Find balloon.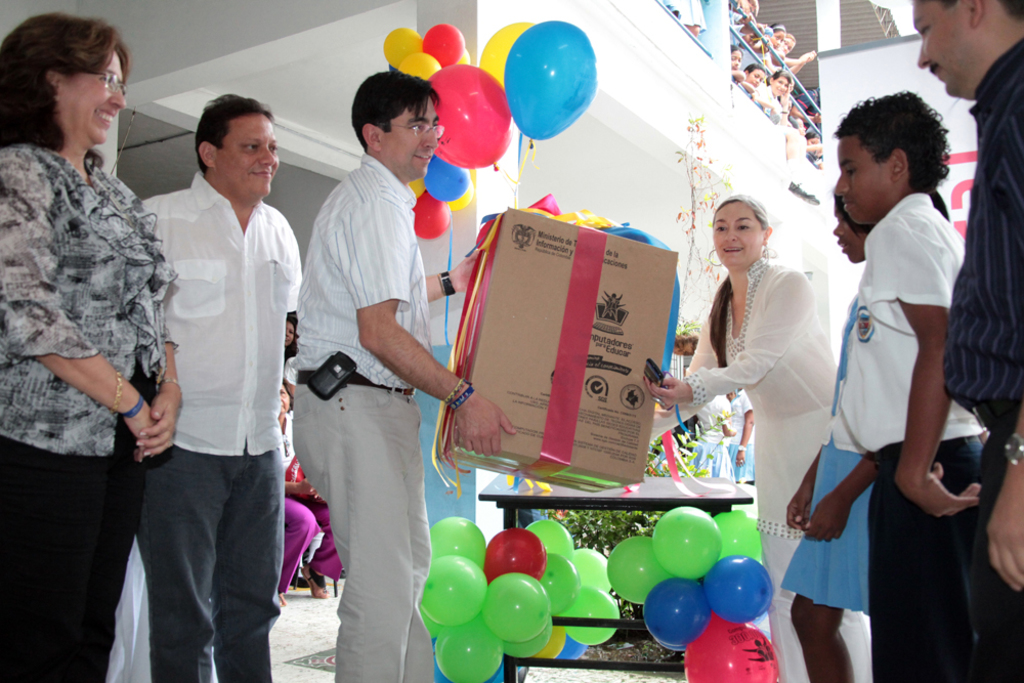
region(556, 629, 587, 658).
